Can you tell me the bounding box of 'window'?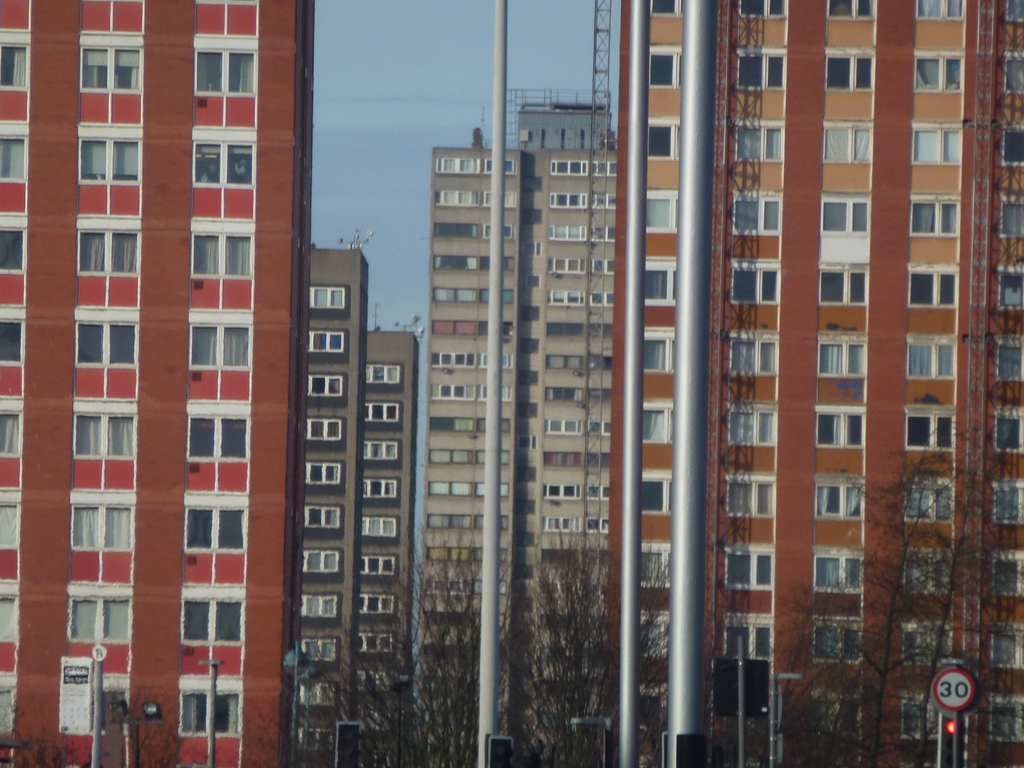
bbox(599, 230, 613, 243).
